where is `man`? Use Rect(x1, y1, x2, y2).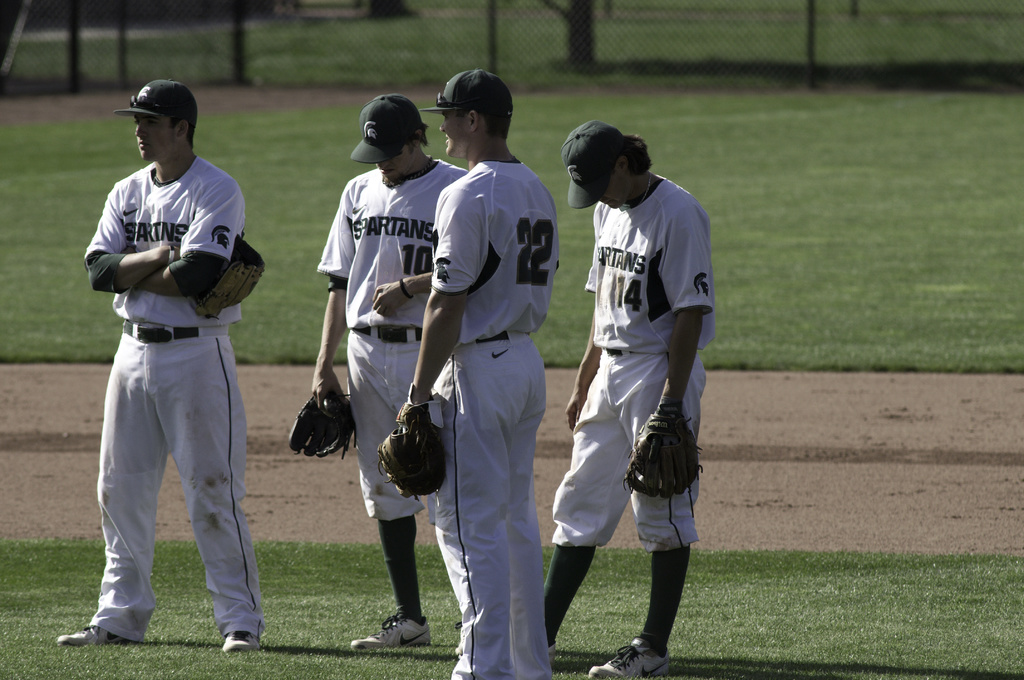
Rect(309, 94, 470, 647).
